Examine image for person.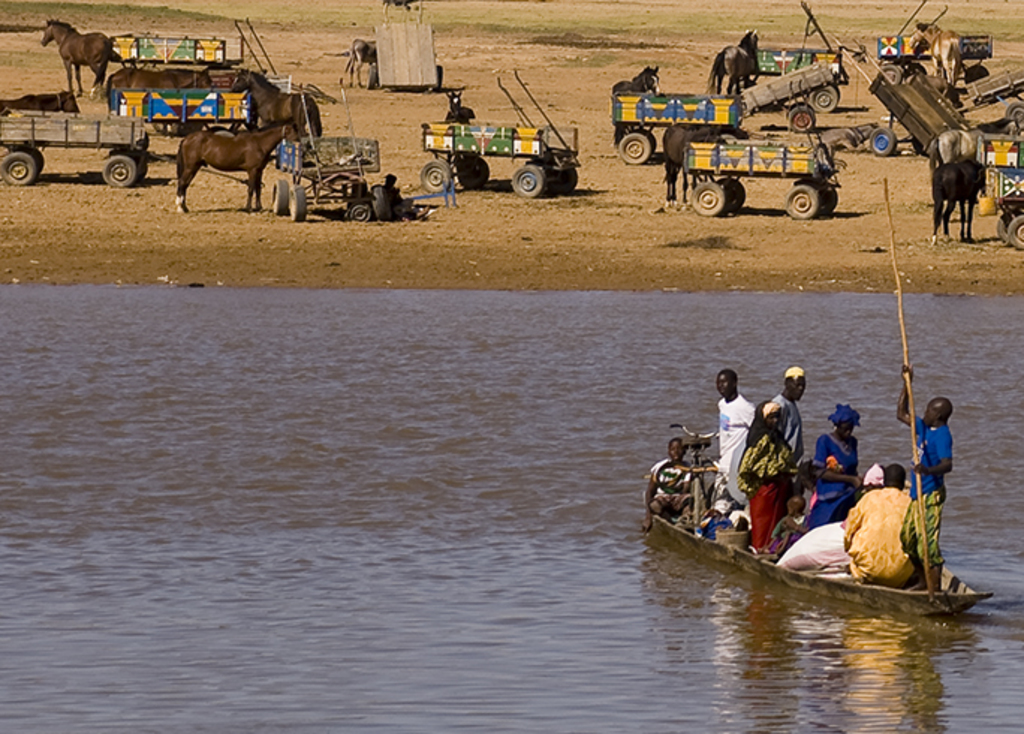
Examination result: box(769, 364, 810, 473).
